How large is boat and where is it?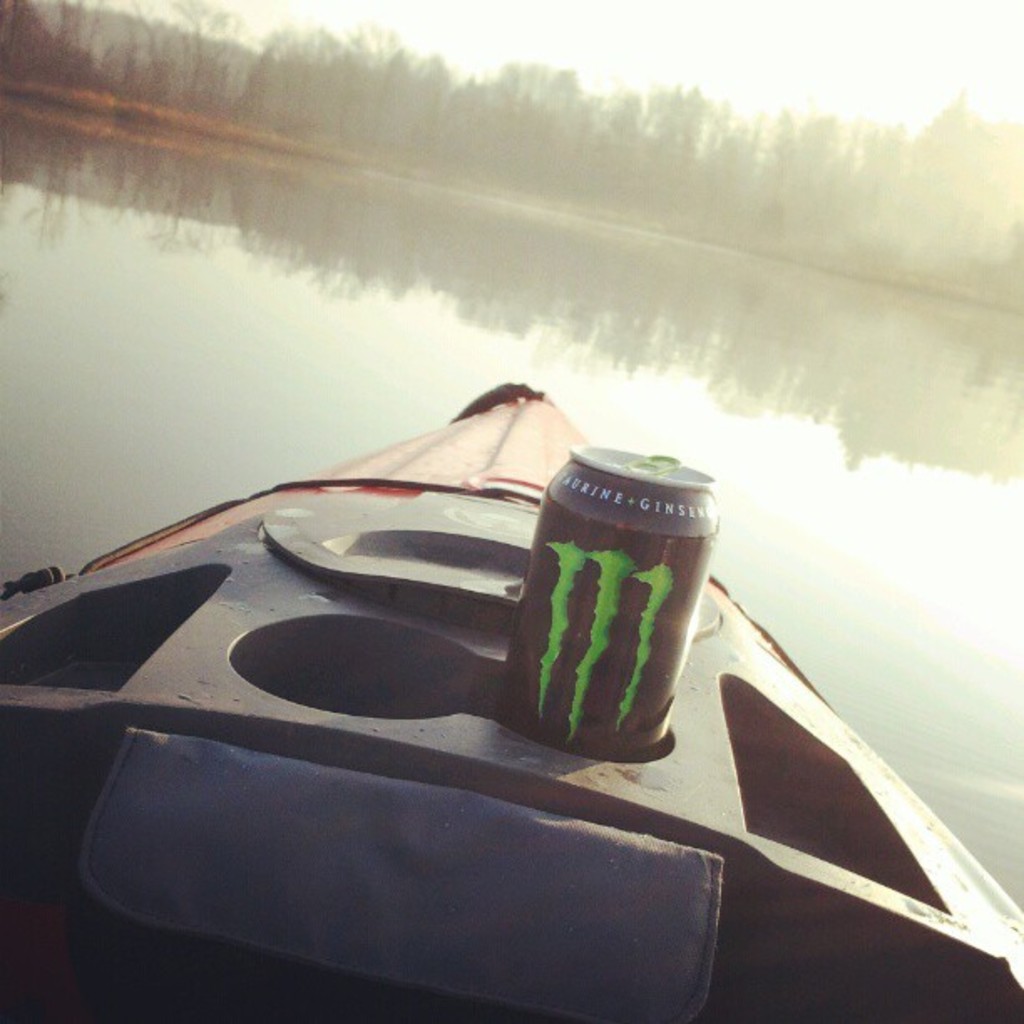
Bounding box: [0, 231, 999, 925].
